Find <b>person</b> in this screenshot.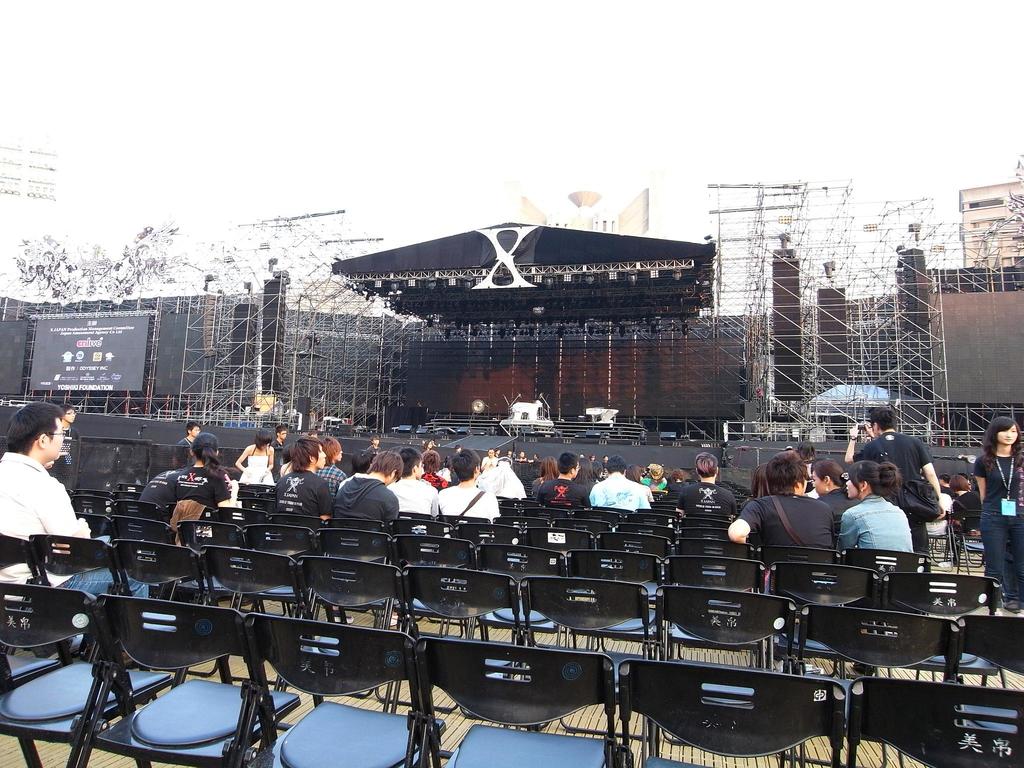
The bounding box for <b>person</b> is detection(43, 399, 84, 500).
